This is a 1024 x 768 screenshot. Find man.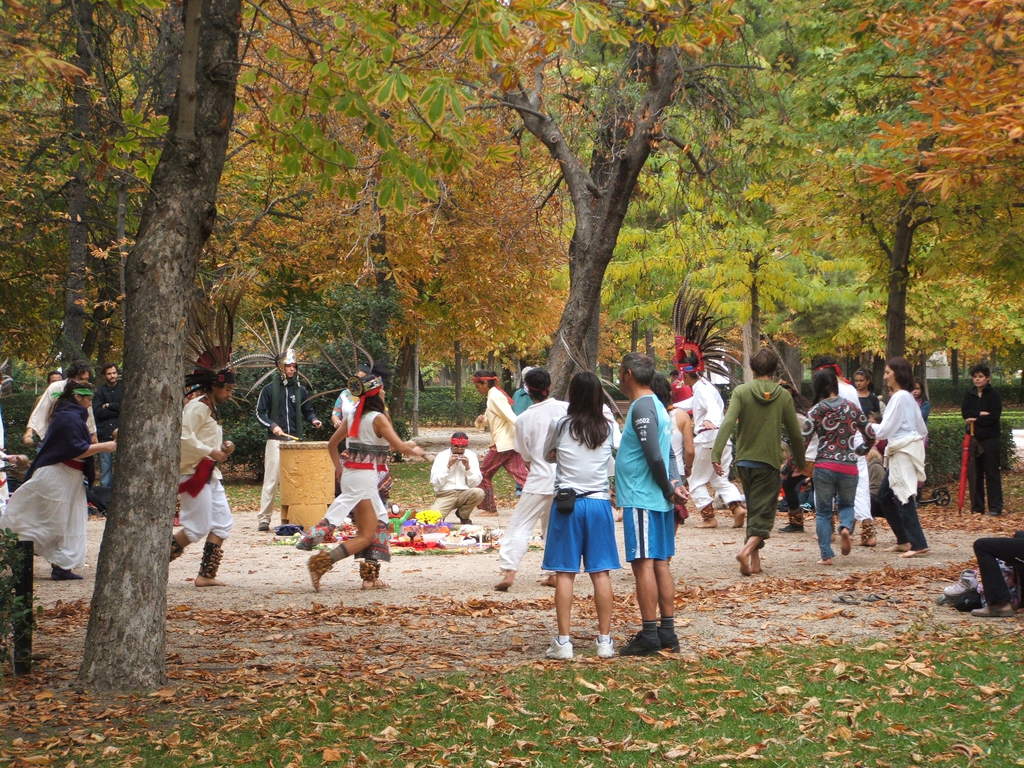
Bounding box: bbox=(20, 361, 97, 454).
